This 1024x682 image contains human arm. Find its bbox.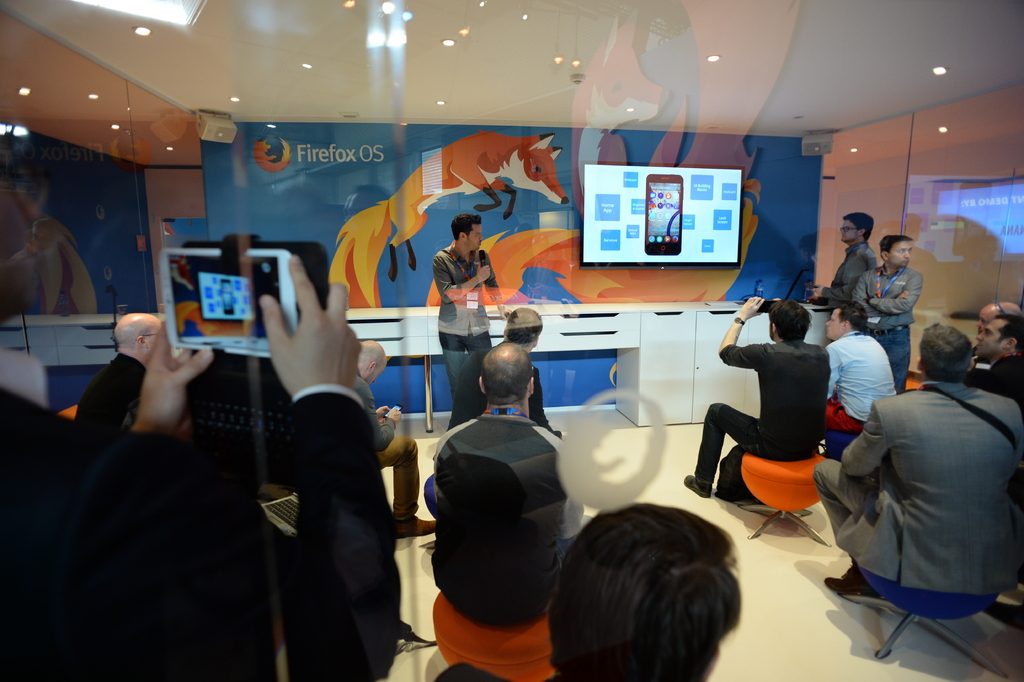
l=824, t=342, r=845, b=404.
